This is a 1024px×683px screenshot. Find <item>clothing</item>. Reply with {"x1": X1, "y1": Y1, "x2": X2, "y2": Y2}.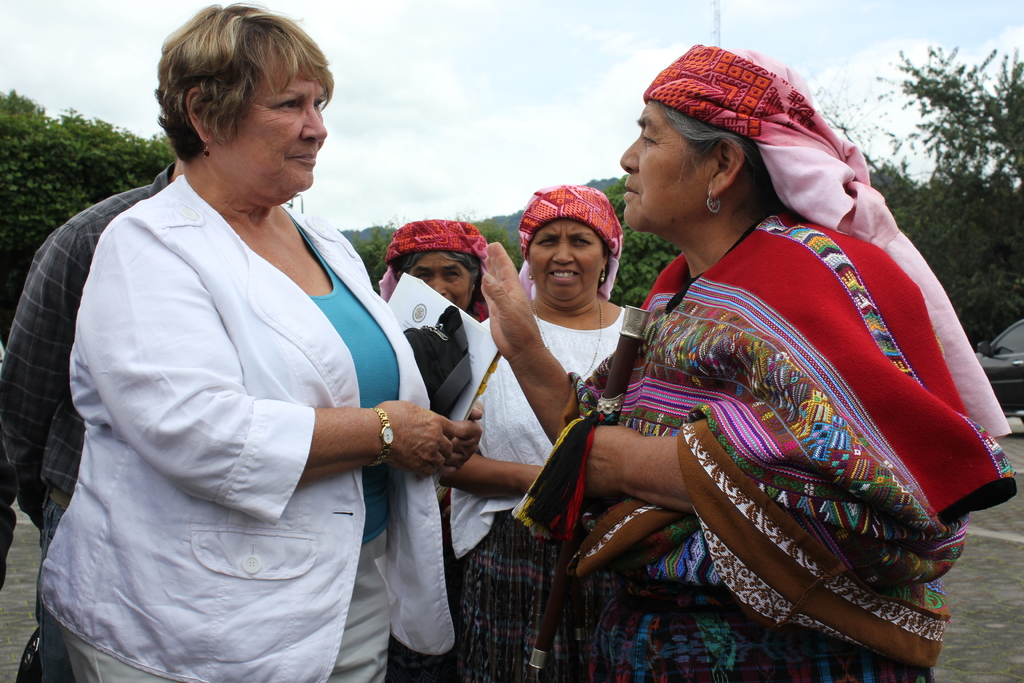
{"x1": 449, "y1": 292, "x2": 637, "y2": 680}.
